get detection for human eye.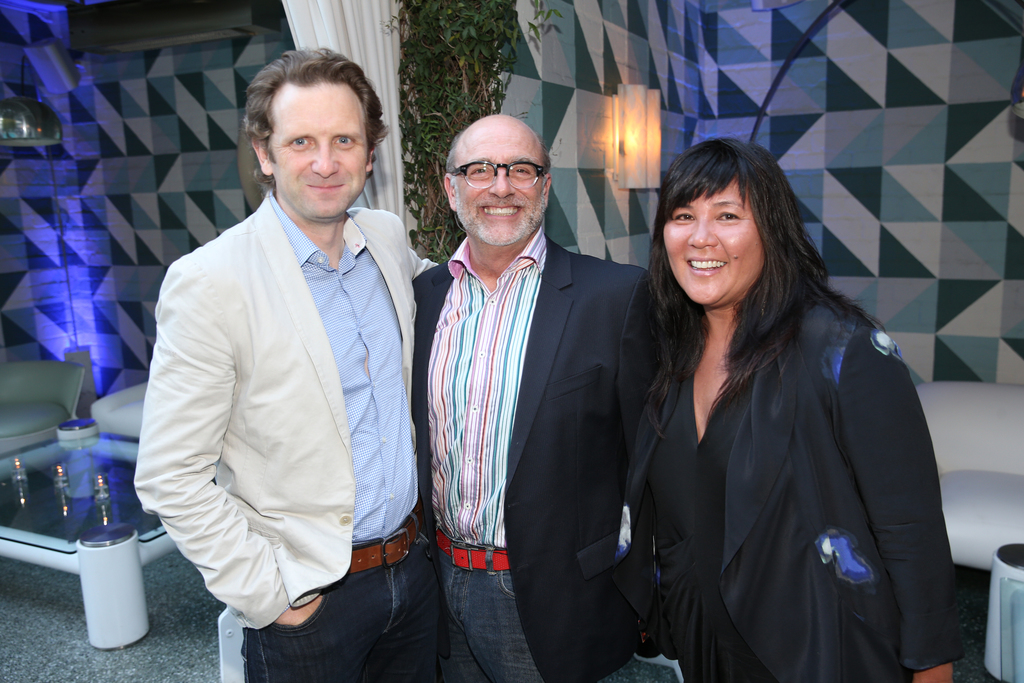
Detection: region(513, 163, 538, 180).
